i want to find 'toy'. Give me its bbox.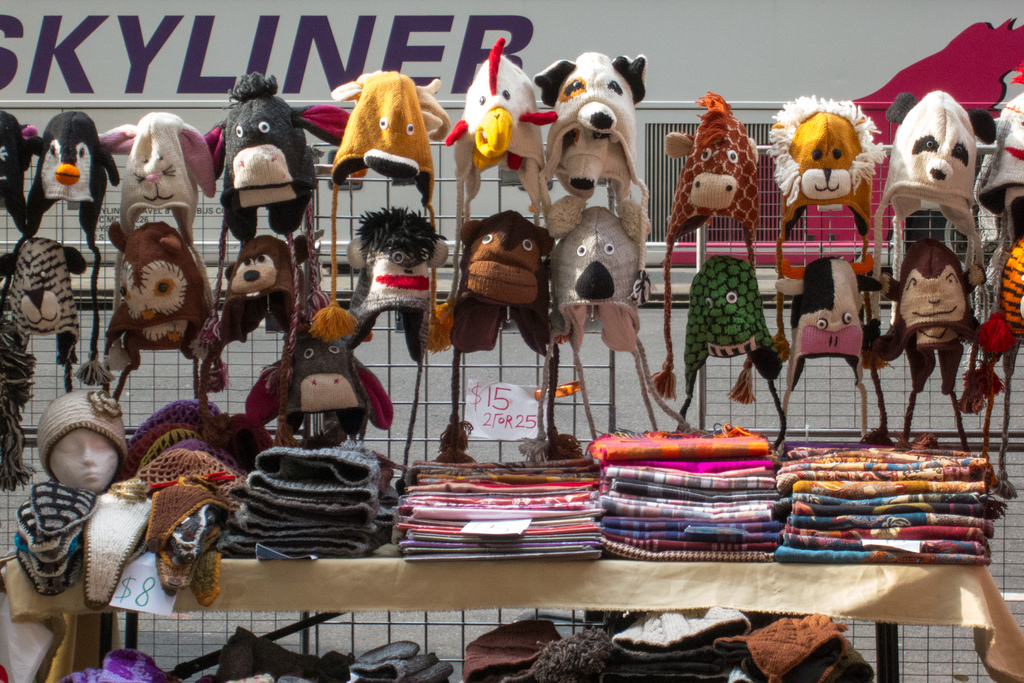
201 234 312 449.
